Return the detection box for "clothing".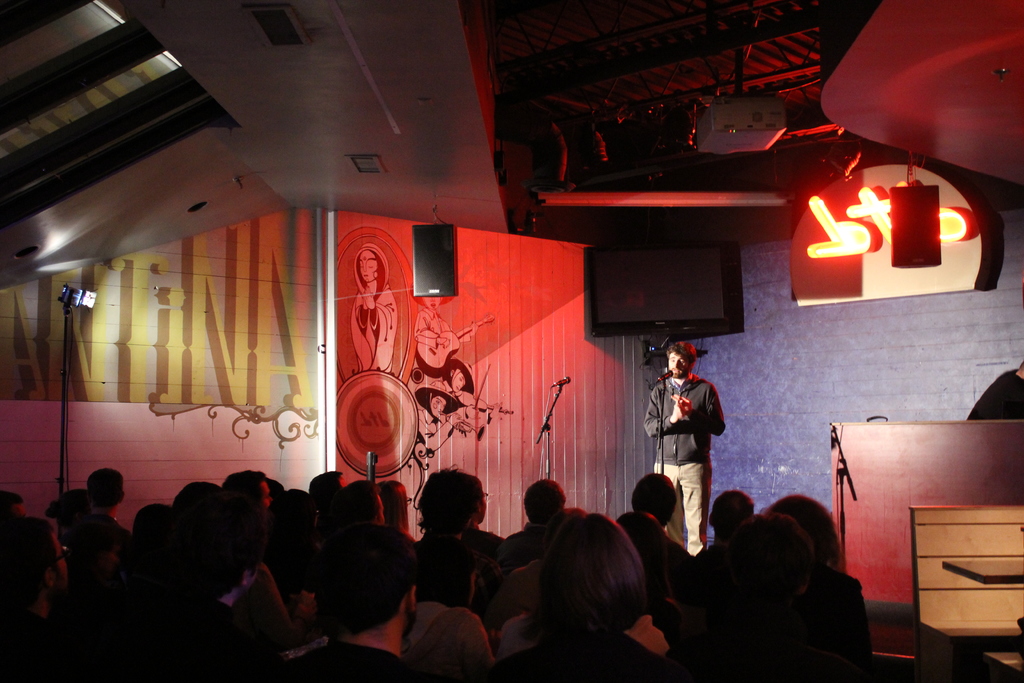
{"x1": 282, "y1": 636, "x2": 406, "y2": 682}.
